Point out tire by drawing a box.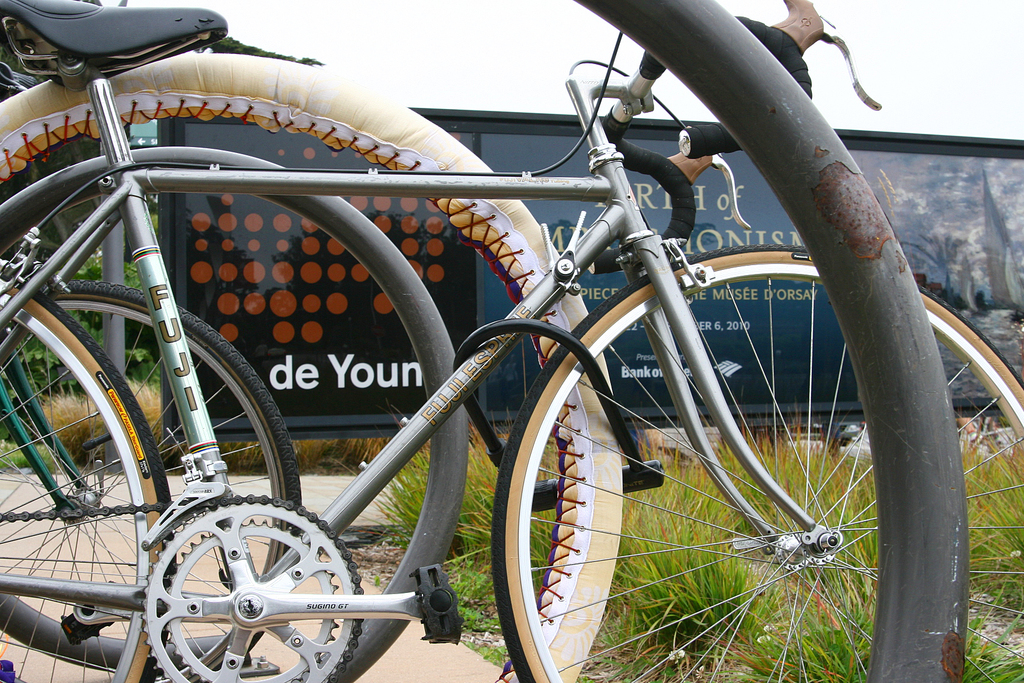
x1=486, y1=243, x2=1023, y2=682.
